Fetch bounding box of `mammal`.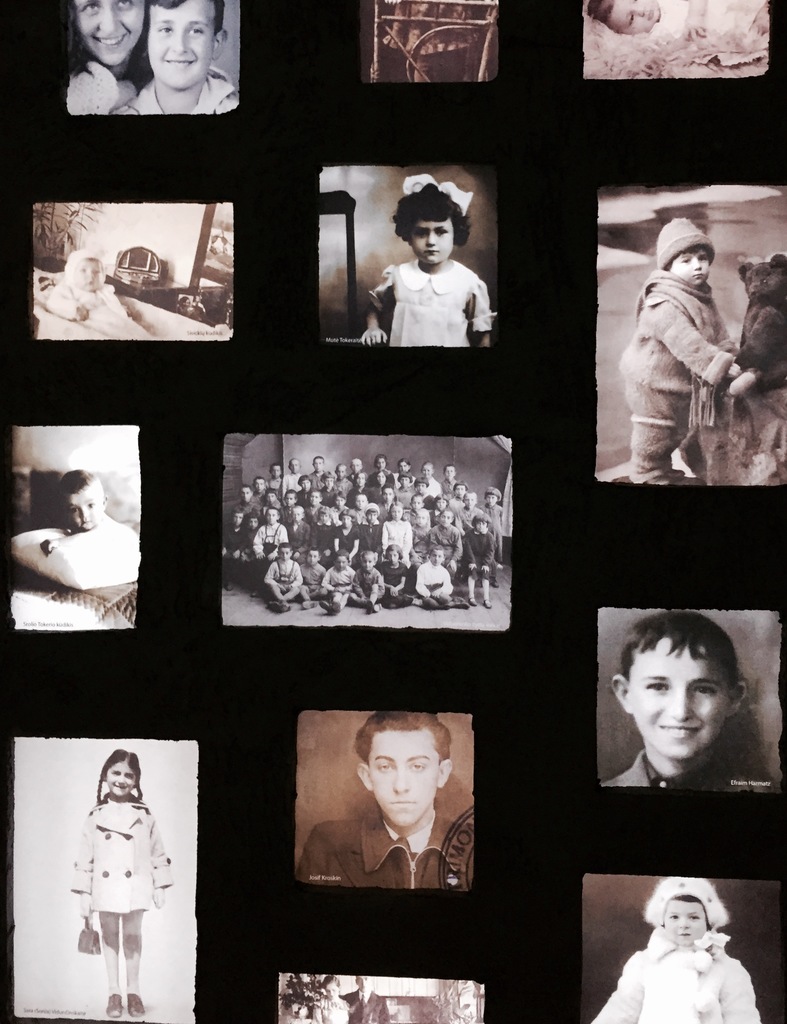
Bbox: [left=293, top=712, right=476, bottom=889].
